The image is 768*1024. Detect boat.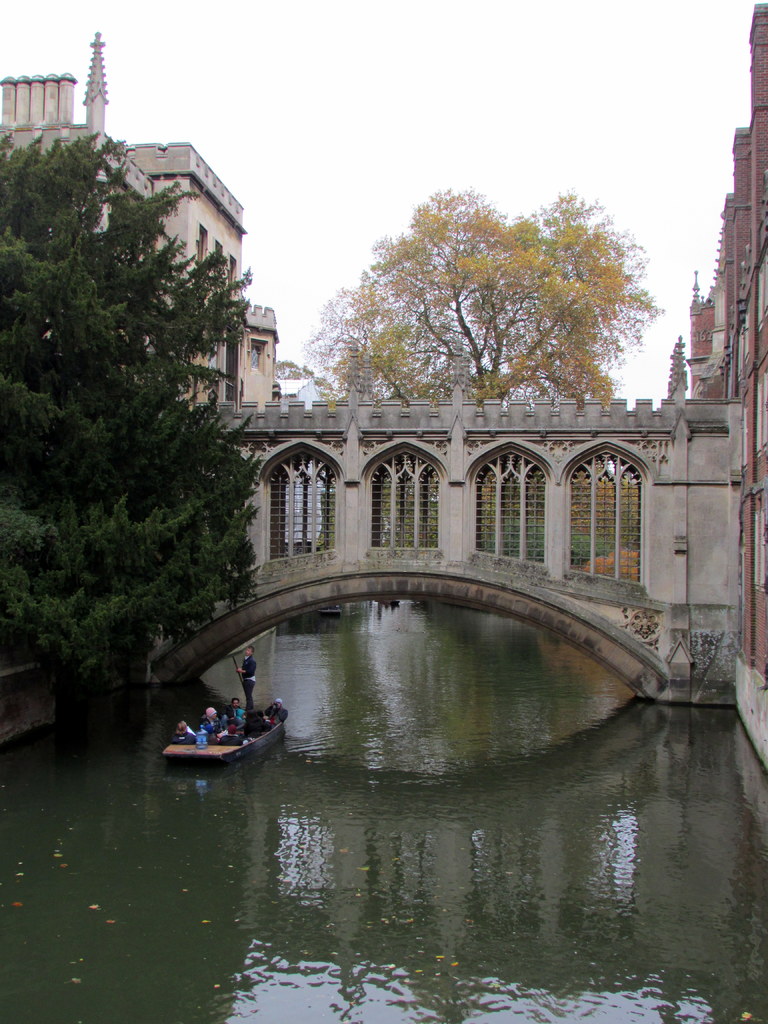
Detection: box(320, 601, 339, 615).
